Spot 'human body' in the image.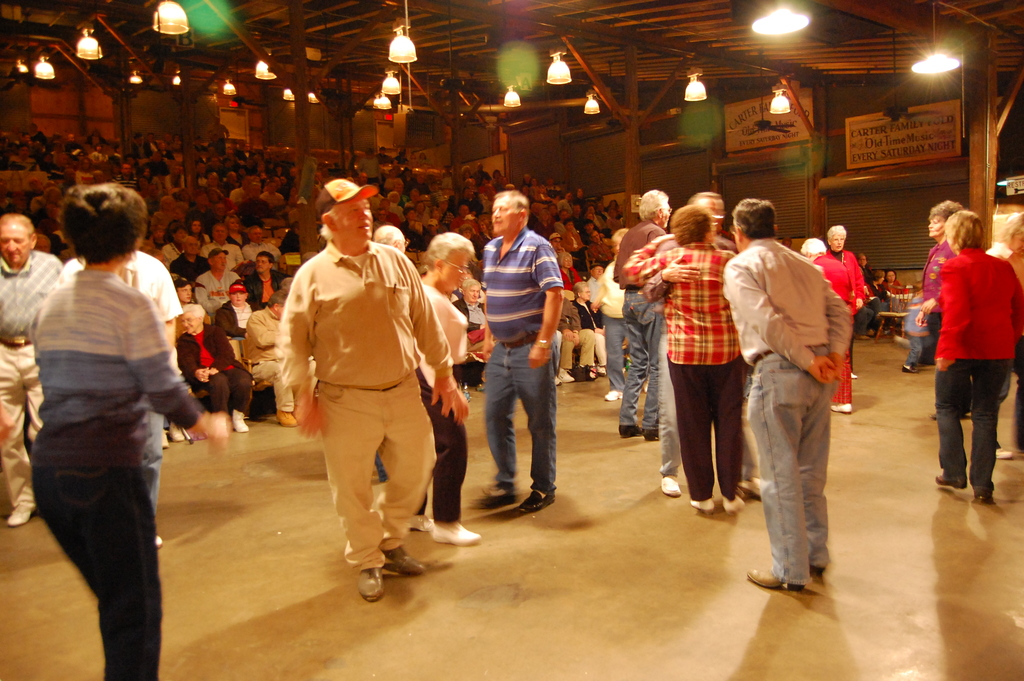
'human body' found at (x1=424, y1=170, x2=437, y2=190).
